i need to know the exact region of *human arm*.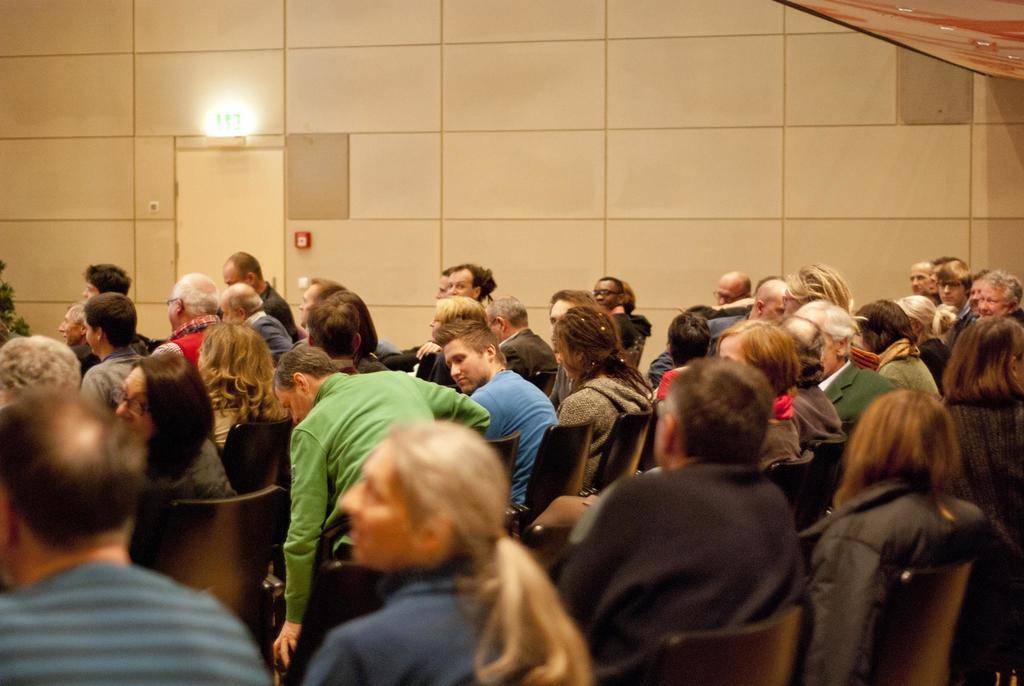
Region: locate(414, 340, 446, 363).
